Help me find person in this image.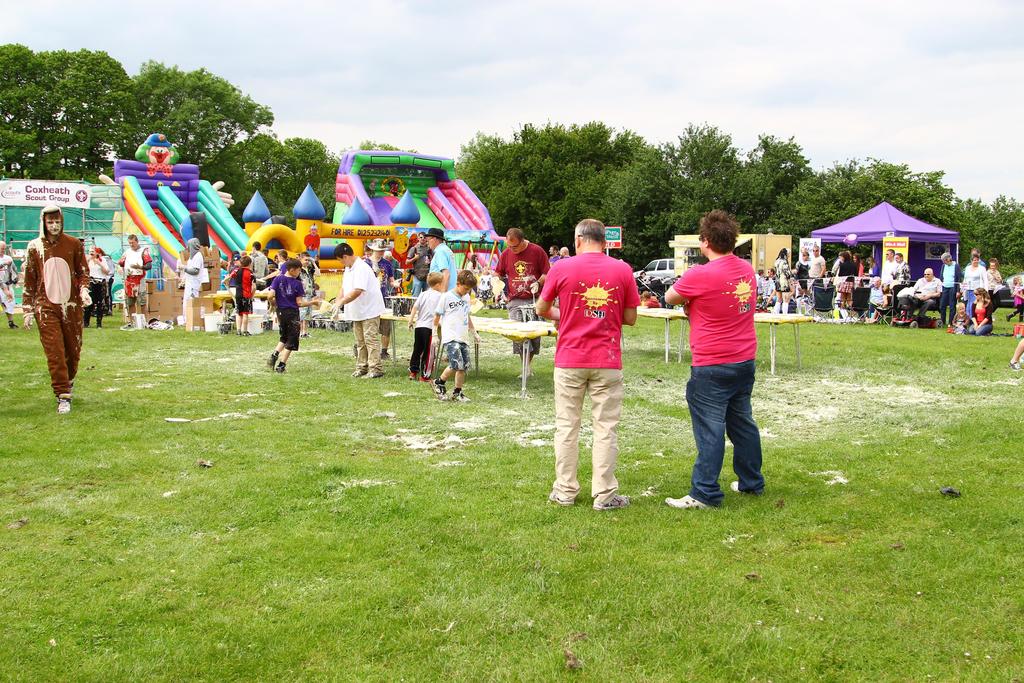
Found it: [left=225, top=251, right=241, bottom=272].
